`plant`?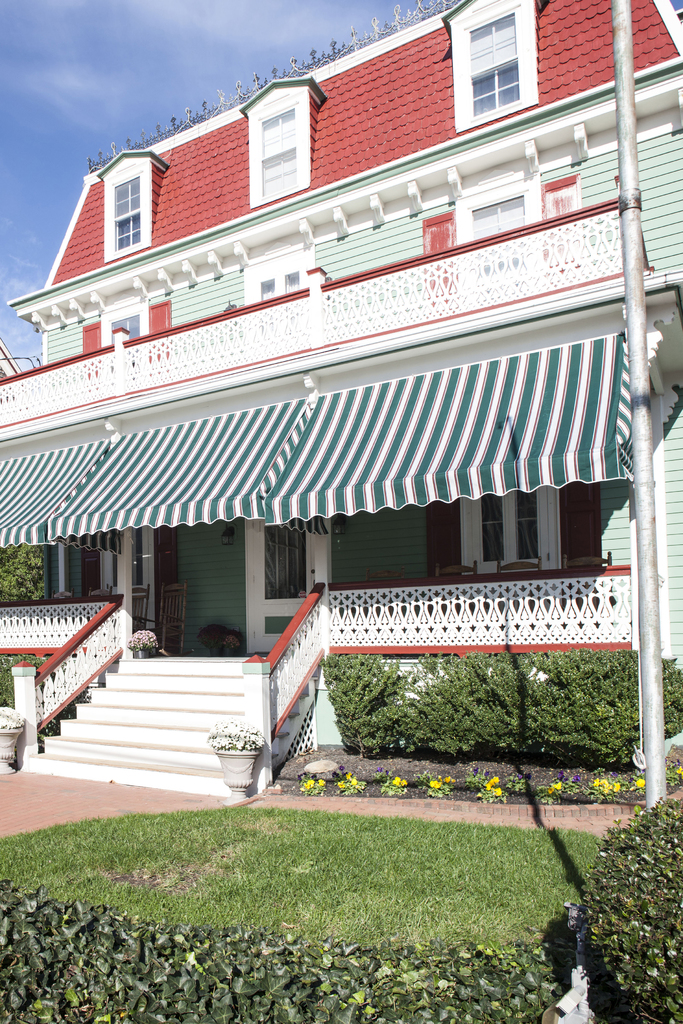
locate(662, 760, 682, 785)
